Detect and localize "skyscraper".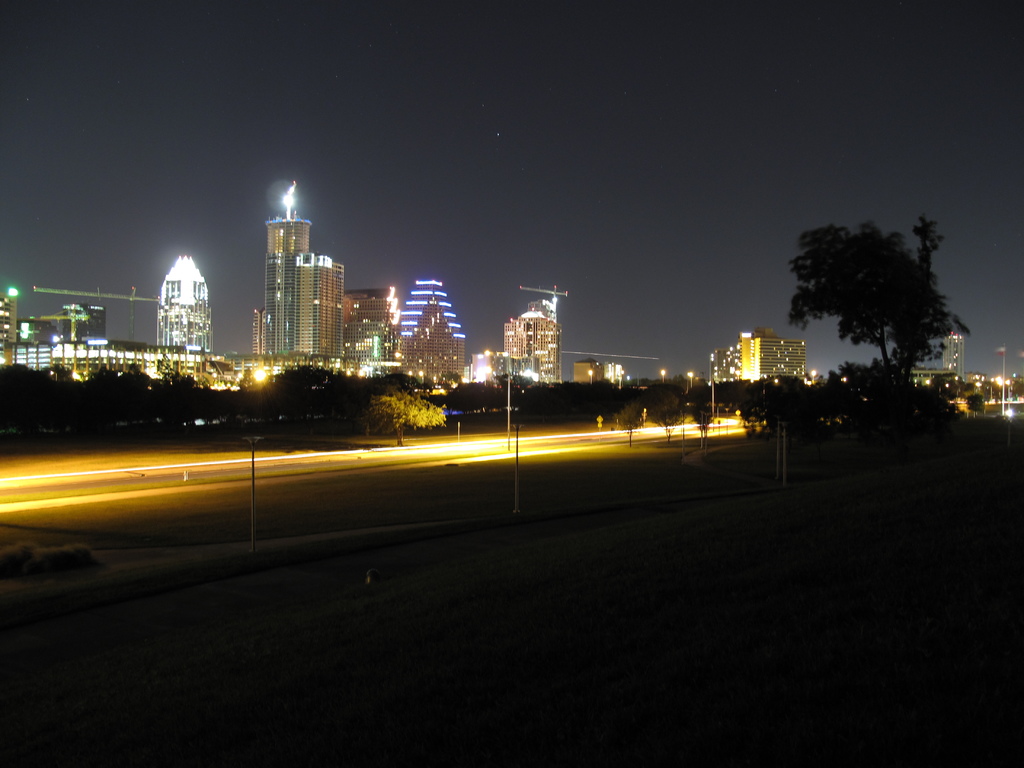
Localized at 230,194,360,376.
